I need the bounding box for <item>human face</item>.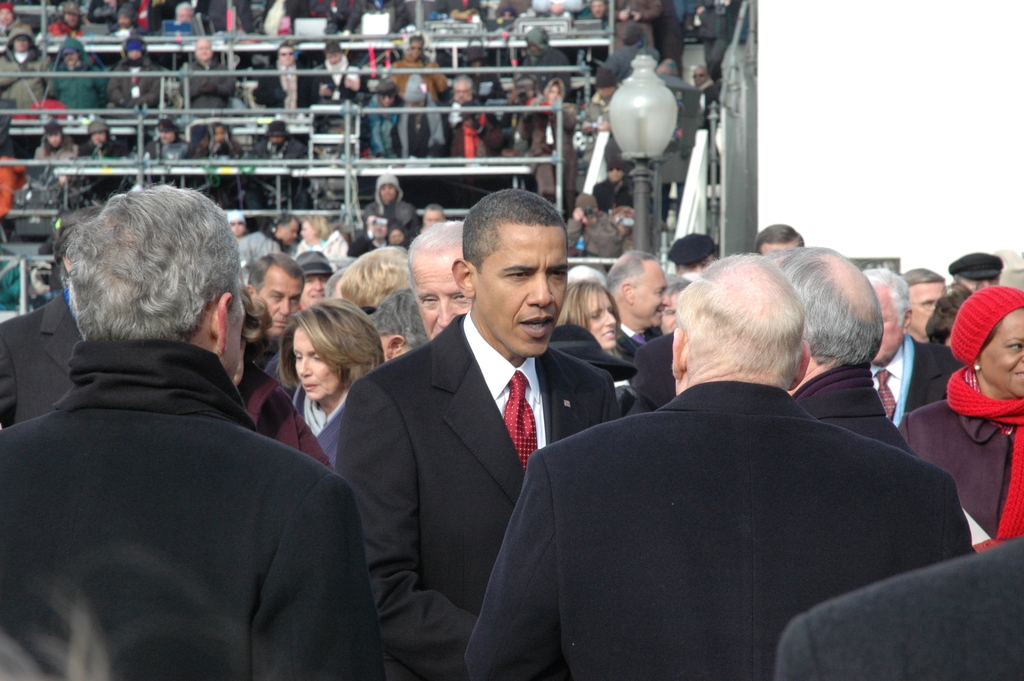
Here it is: Rect(471, 225, 567, 355).
